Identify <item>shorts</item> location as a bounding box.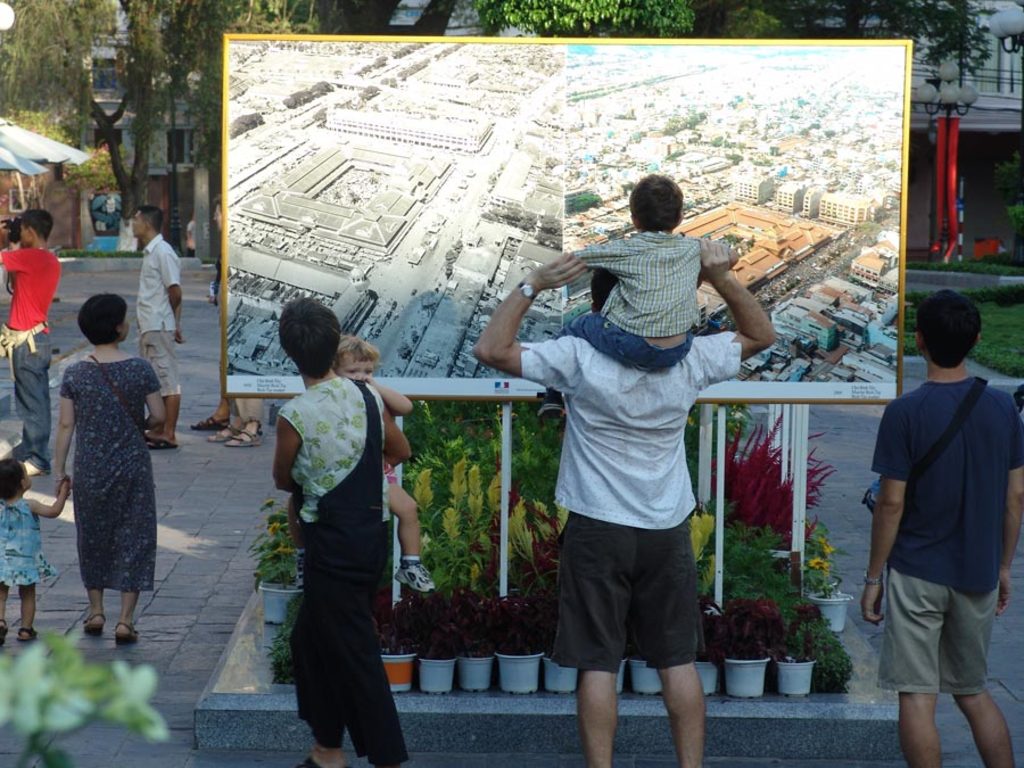
rect(135, 325, 187, 397).
